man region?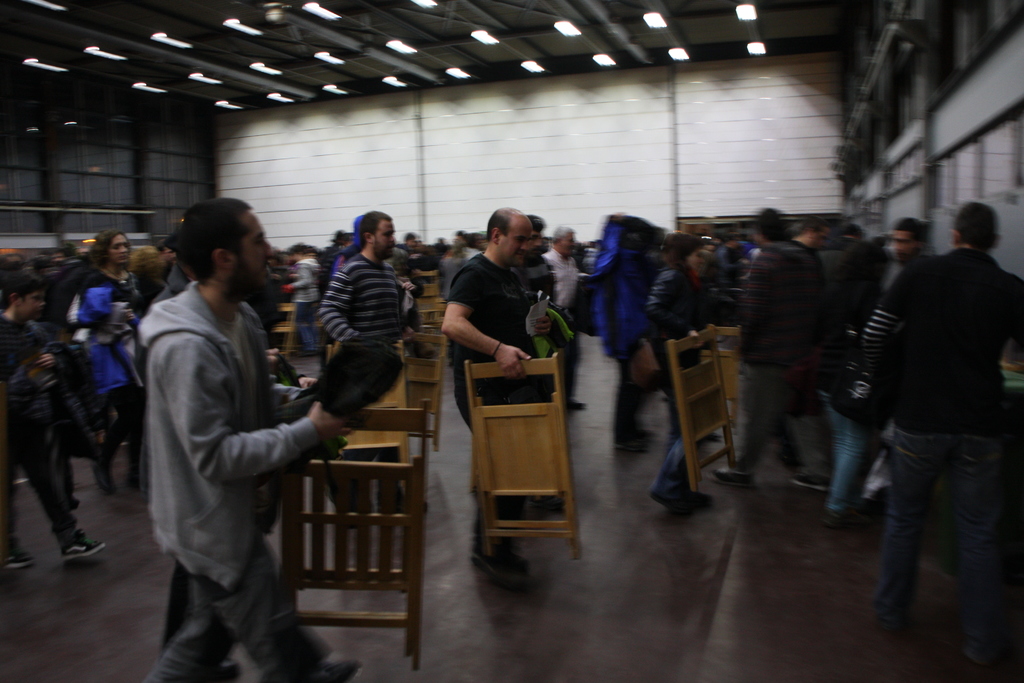
703,203,838,492
